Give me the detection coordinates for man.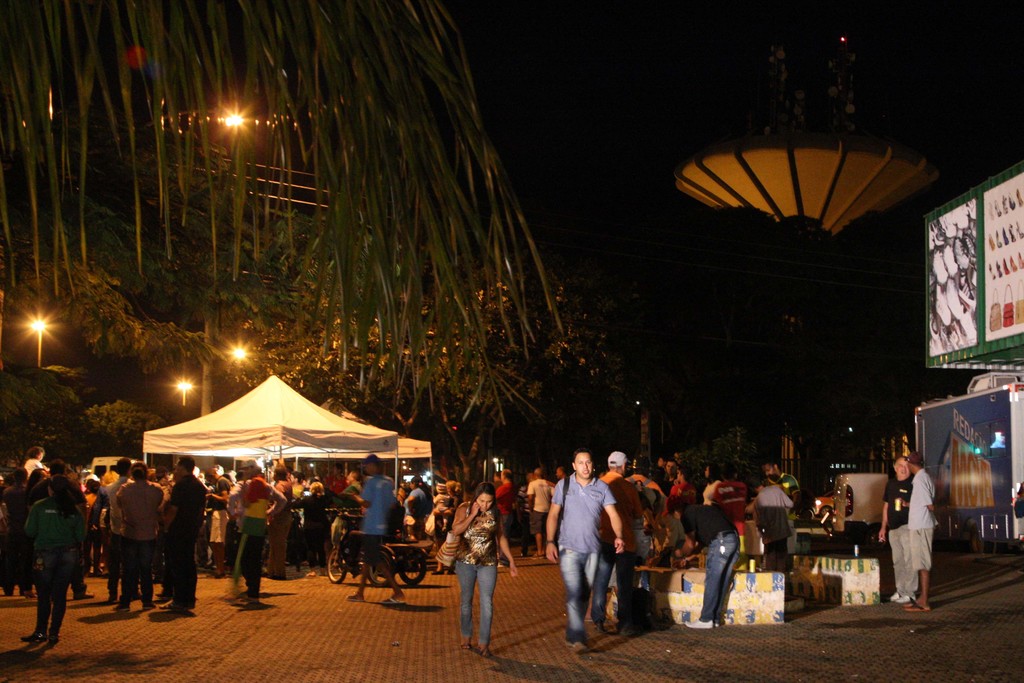
<region>36, 457, 86, 597</region>.
